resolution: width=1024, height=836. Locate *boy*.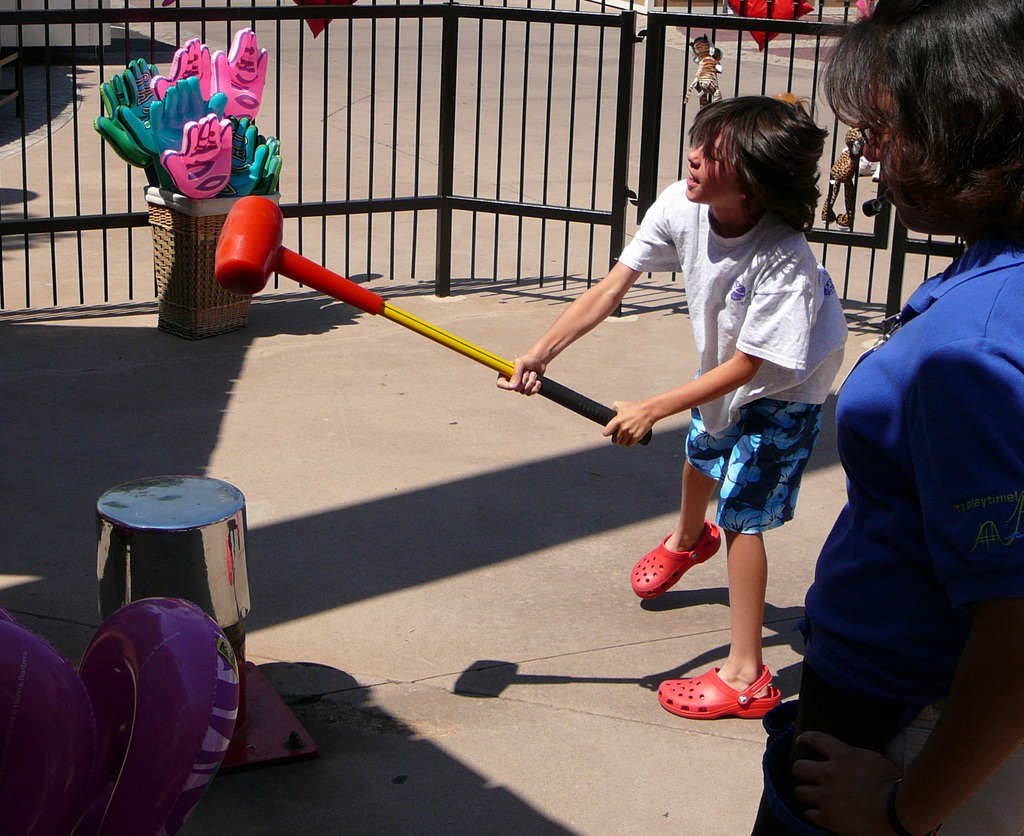
502/102/852/725.
